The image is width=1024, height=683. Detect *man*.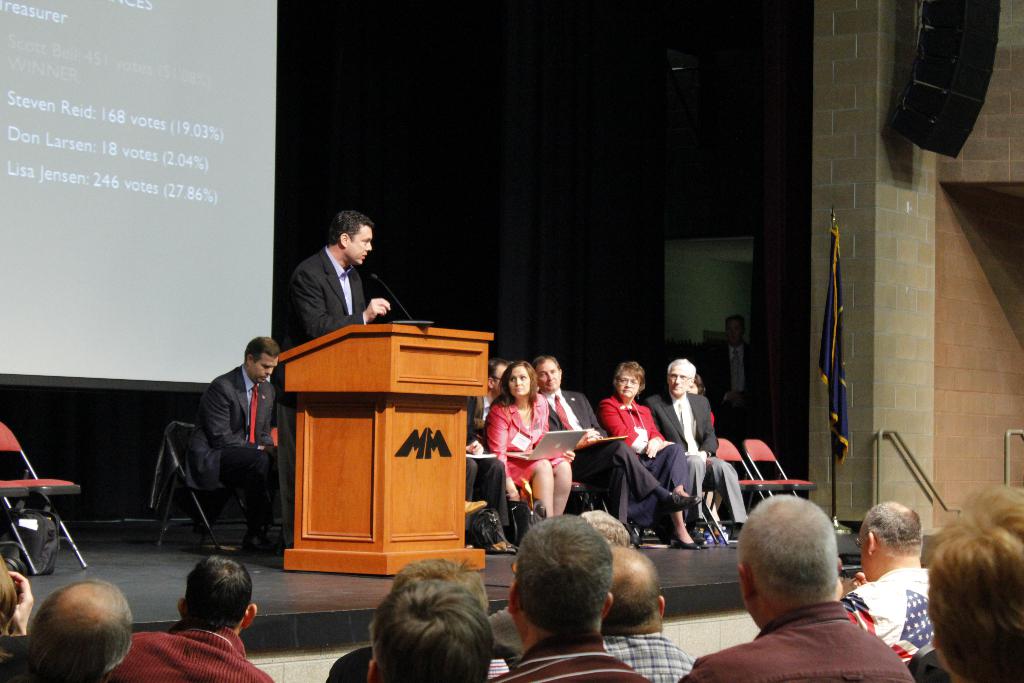
Detection: Rect(360, 575, 510, 682).
